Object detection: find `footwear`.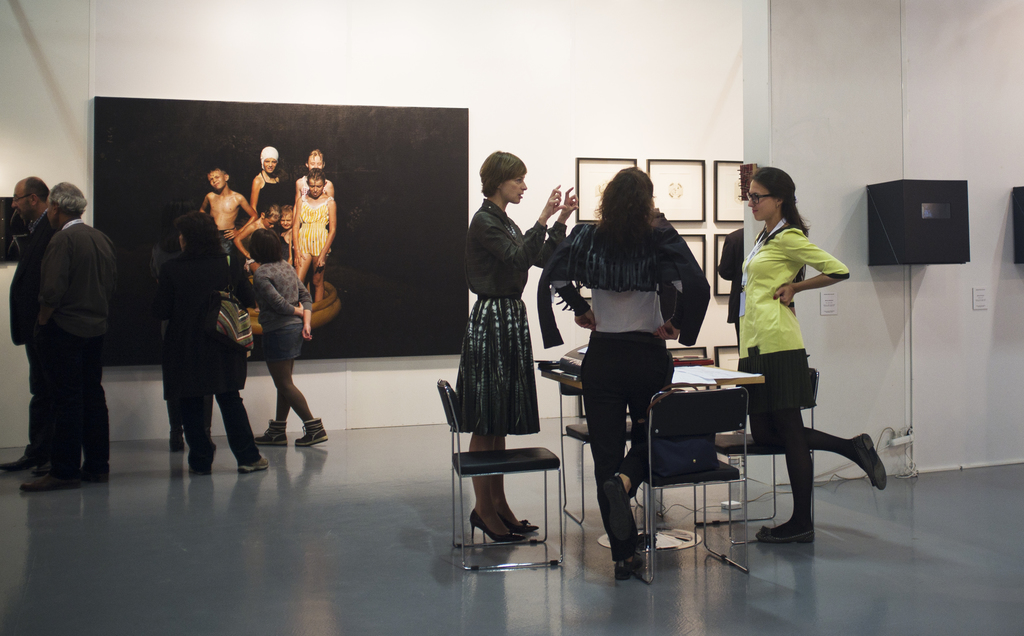
box=[850, 432, 895, 492].
